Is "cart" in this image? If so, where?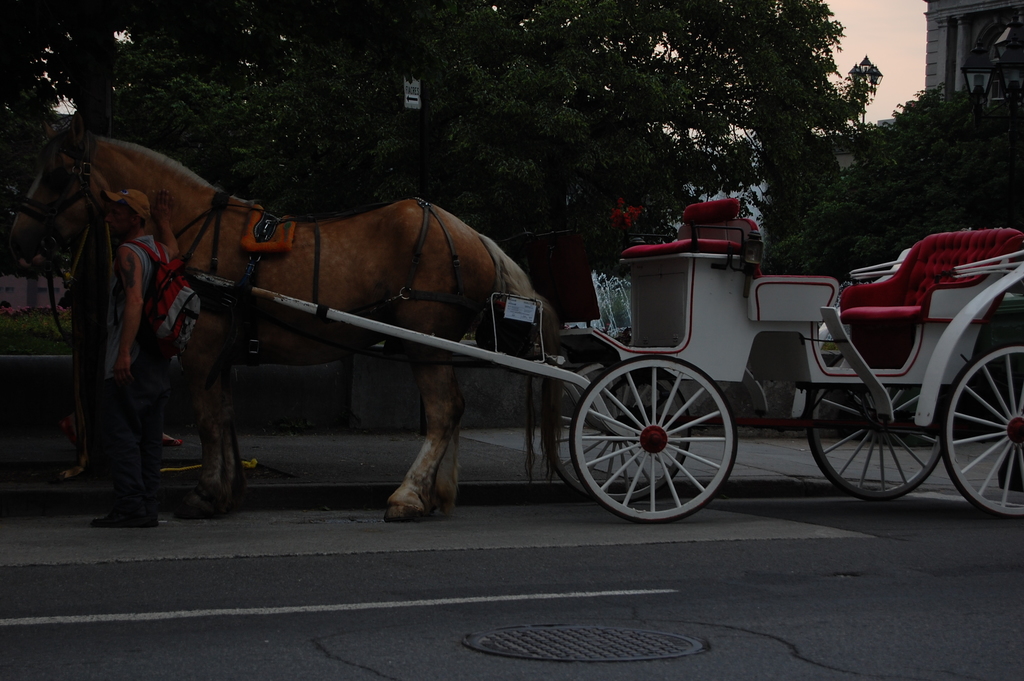
Yes, at 172,198,1023,524.
